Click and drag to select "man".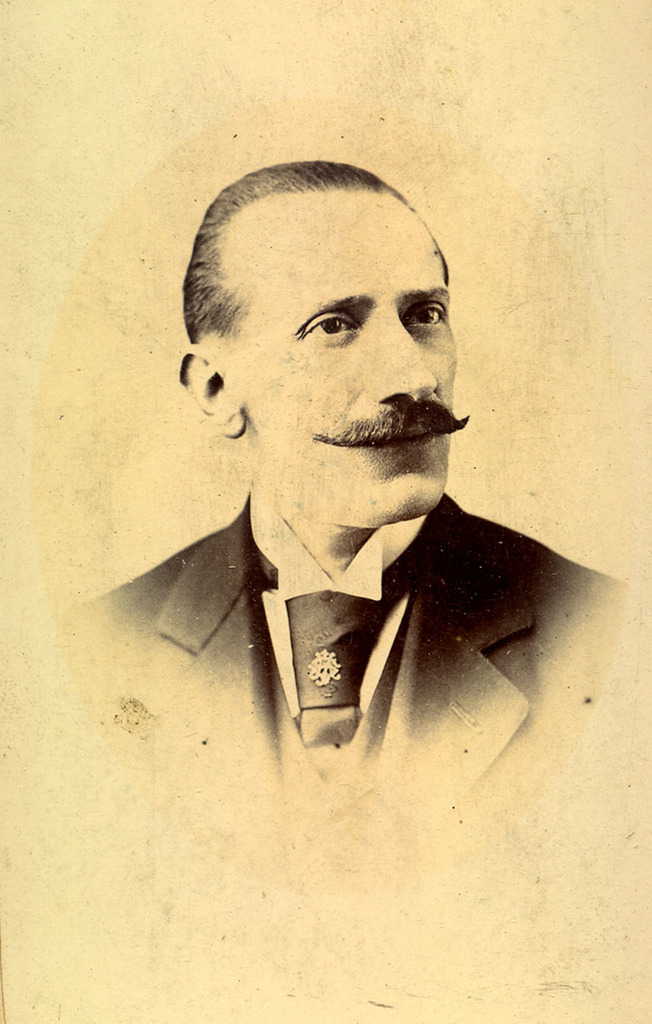
Selection: 54,163,629,849.
